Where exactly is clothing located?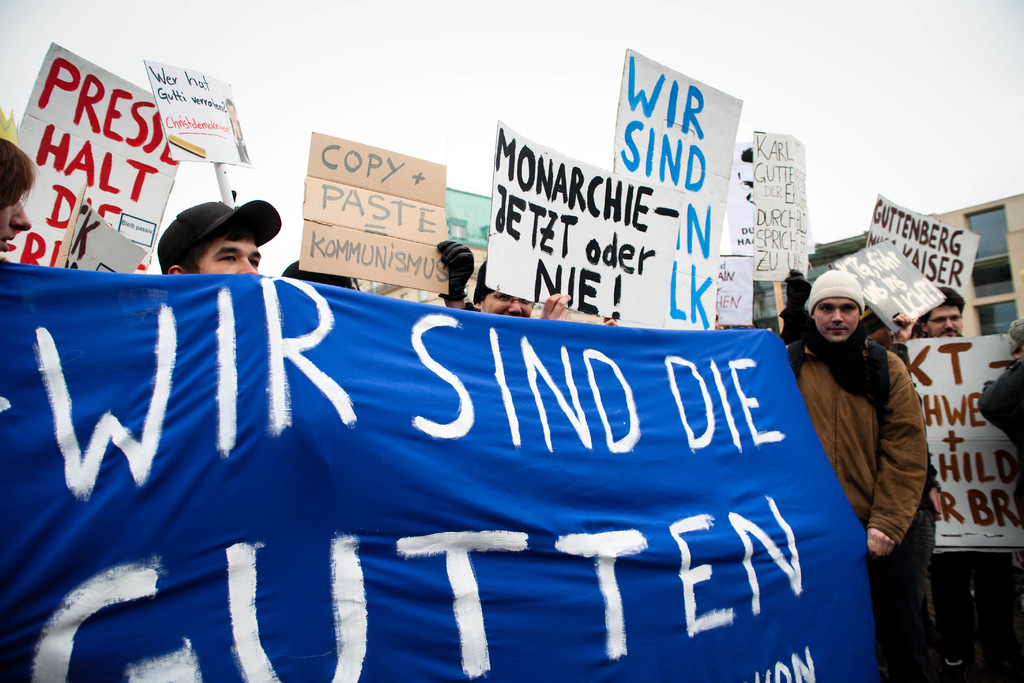
Its bounding box is (784,338,931,541).
